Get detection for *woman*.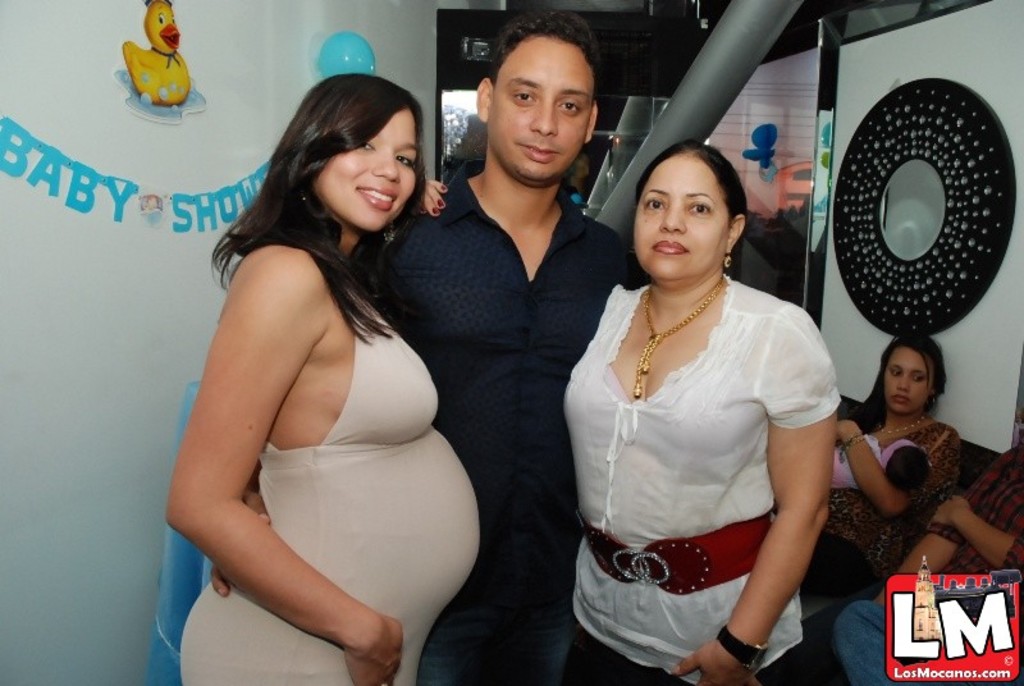
Detection: {"left": 822, "top": 342, "right": 943, "bottom": 520}.
